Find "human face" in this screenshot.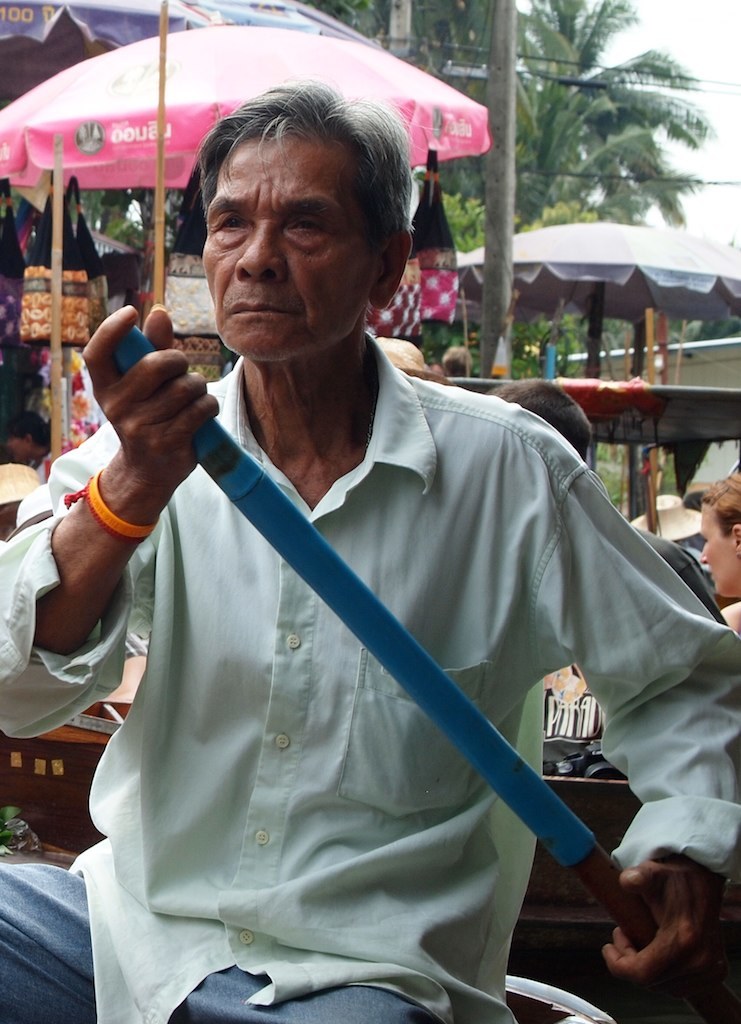
The bounding box for "human face" is pyautogui.locateOnScreen(698, 501, 731, 597).
